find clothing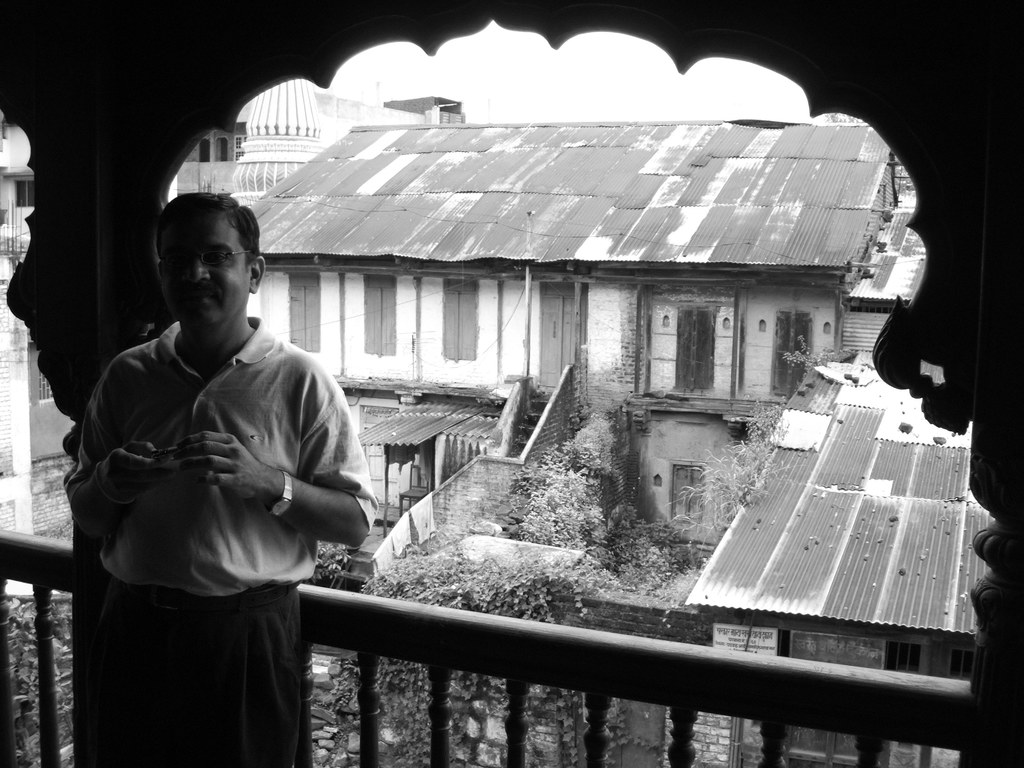
{"x1": 76, "y1": 317, "x2": 355, "y2": 641}
